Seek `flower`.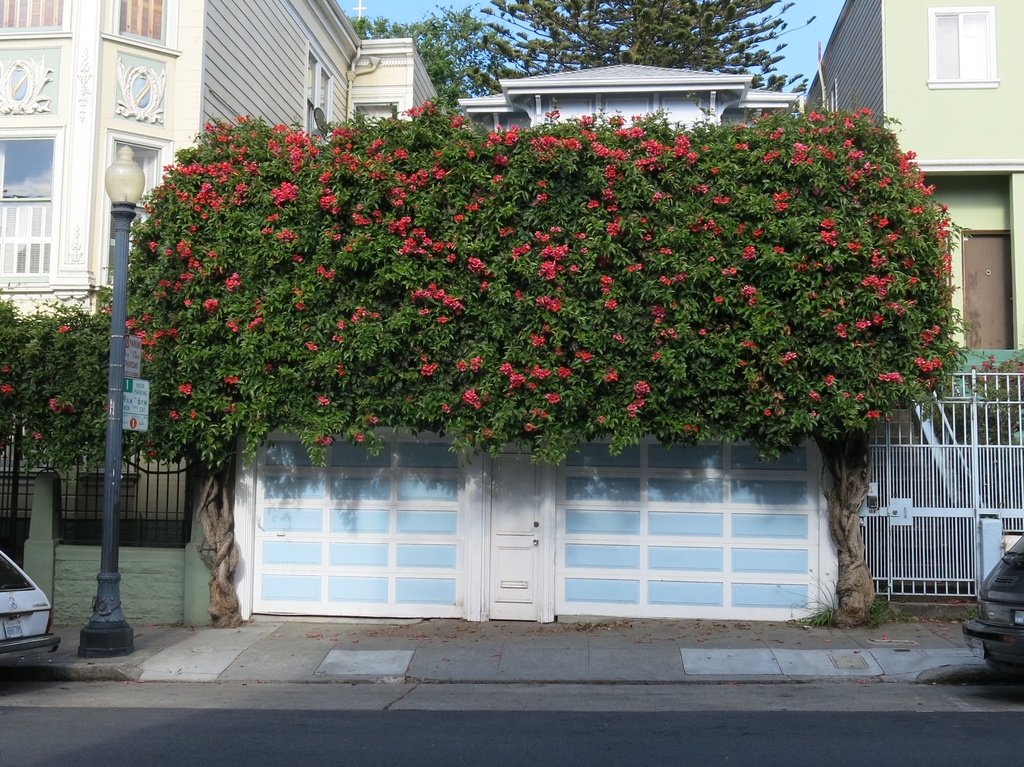
(762, 407, 774, 418).
